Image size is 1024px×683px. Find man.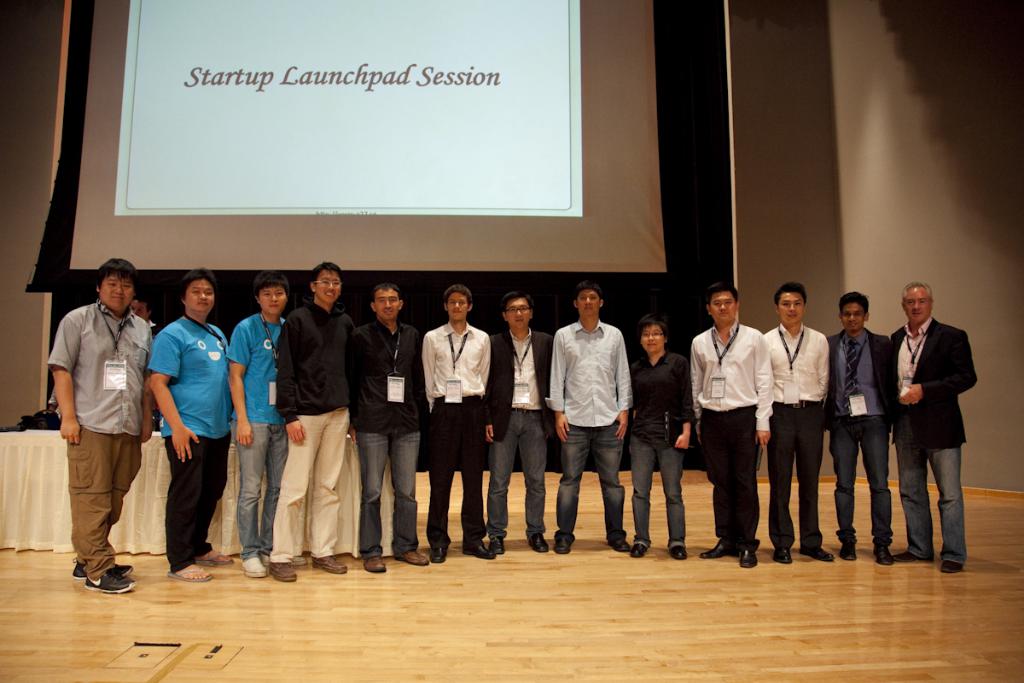
(x1=689, y1=278, x2=777, y2=569).
